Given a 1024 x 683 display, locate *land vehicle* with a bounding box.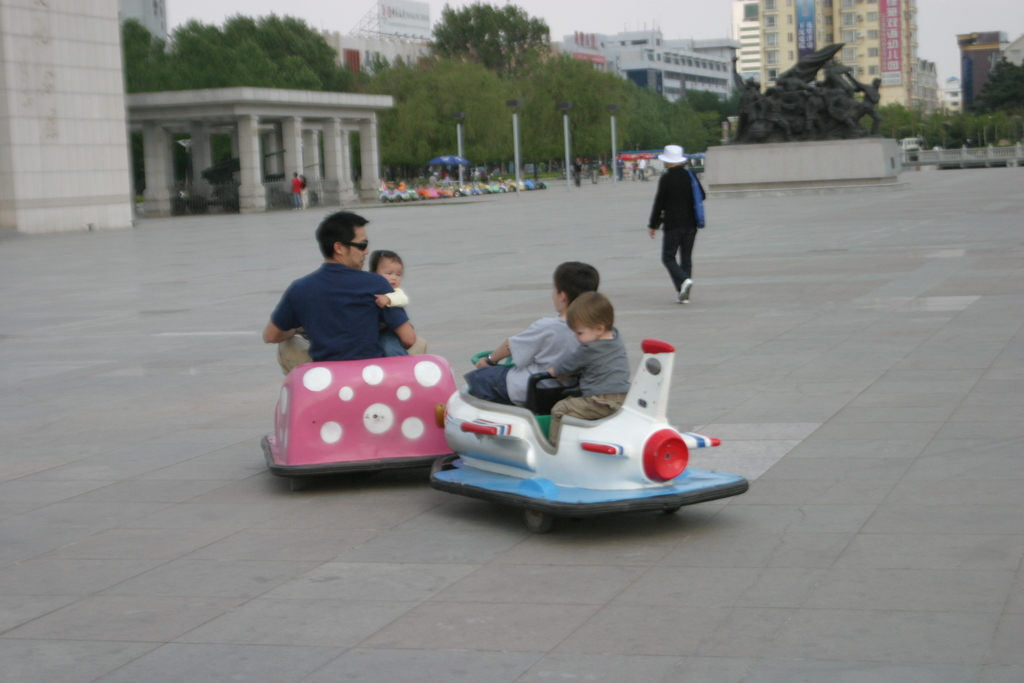
Located: box=[411, 308, 749, 531].
